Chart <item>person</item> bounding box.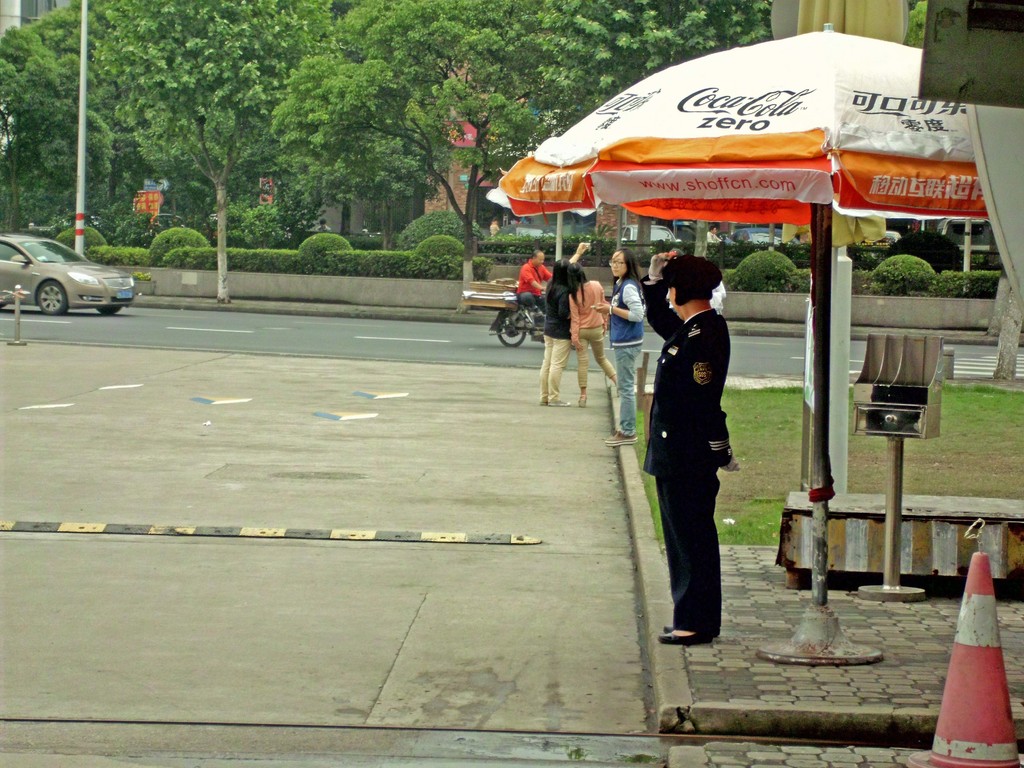
Charted: <region>589, 248, 652, 446</region>.
